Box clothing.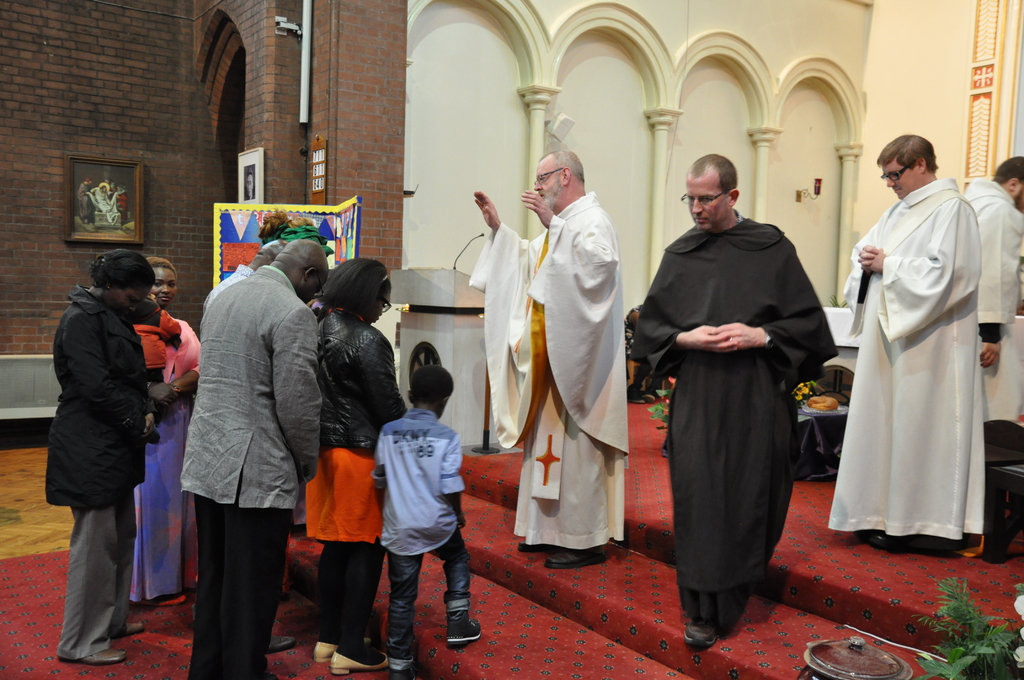
<bbox>636, 216, 838, 626</bbox>.
